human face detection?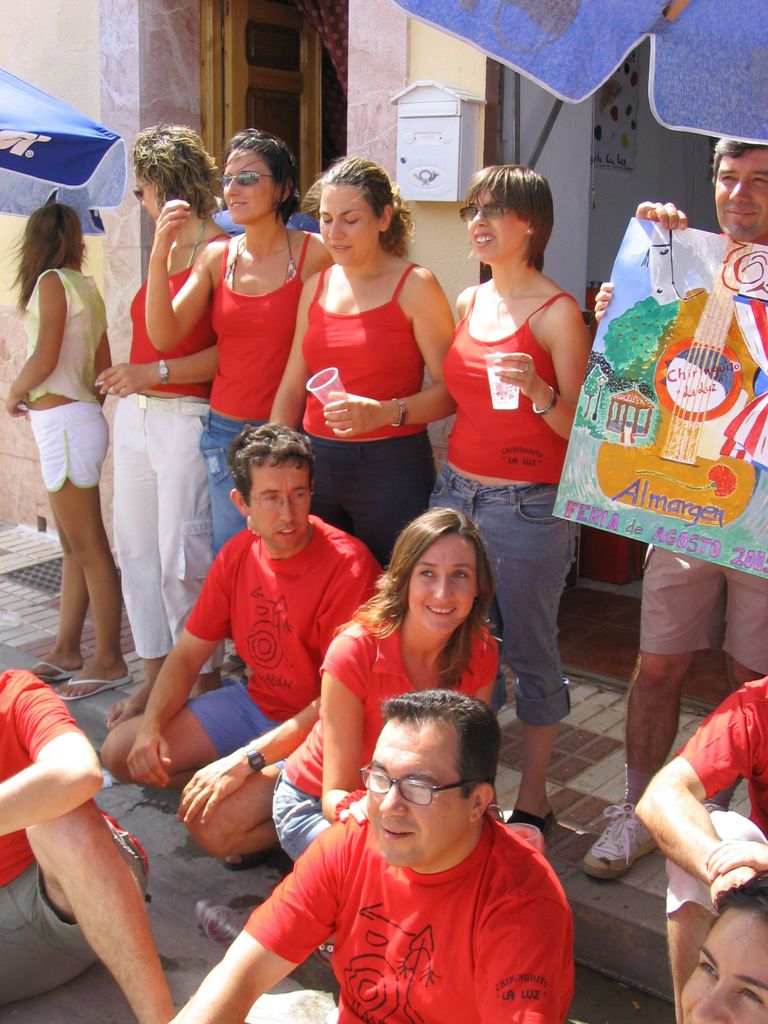
pyautogui.locateOnScreen(224, 148, 284, 223)
